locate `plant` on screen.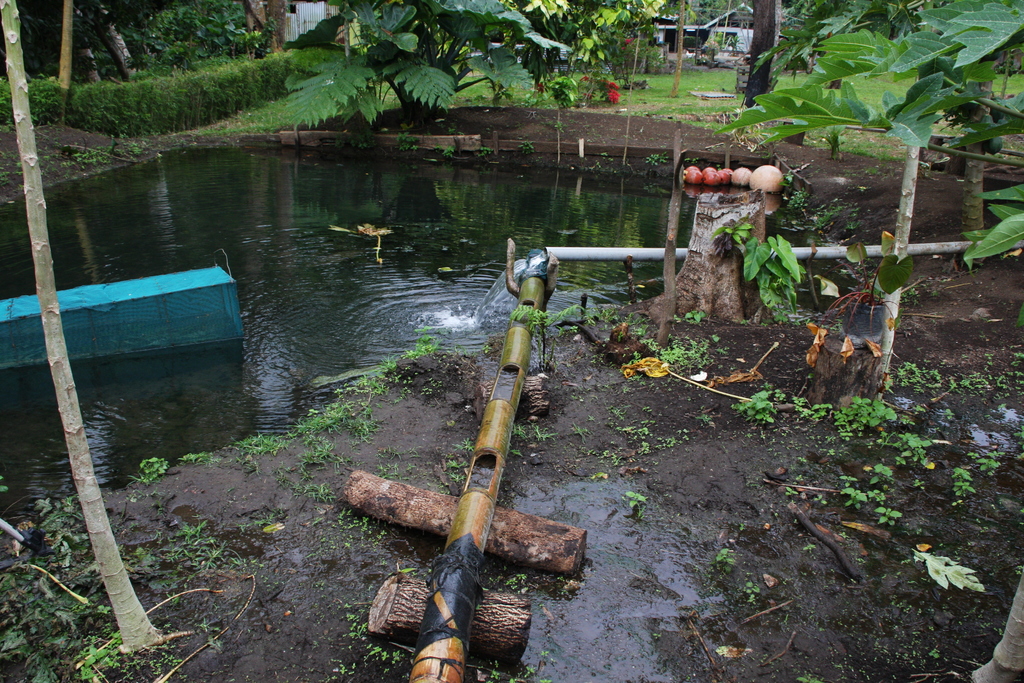
On screen at rect(509, 422, 531, 443).
